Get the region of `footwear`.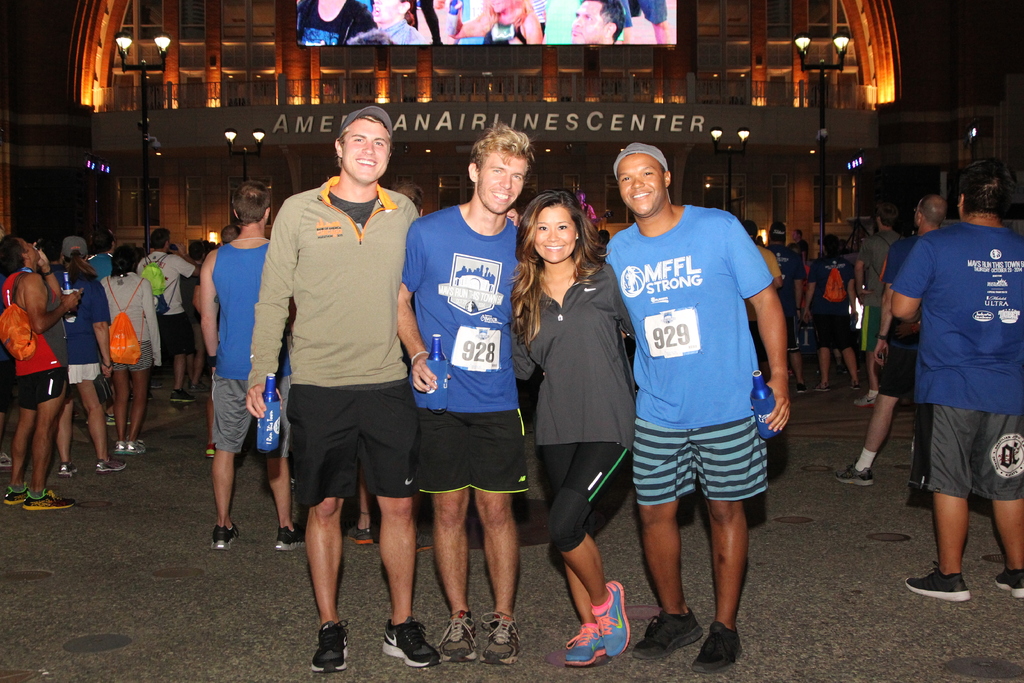
region(15, 492, 79, 506).
